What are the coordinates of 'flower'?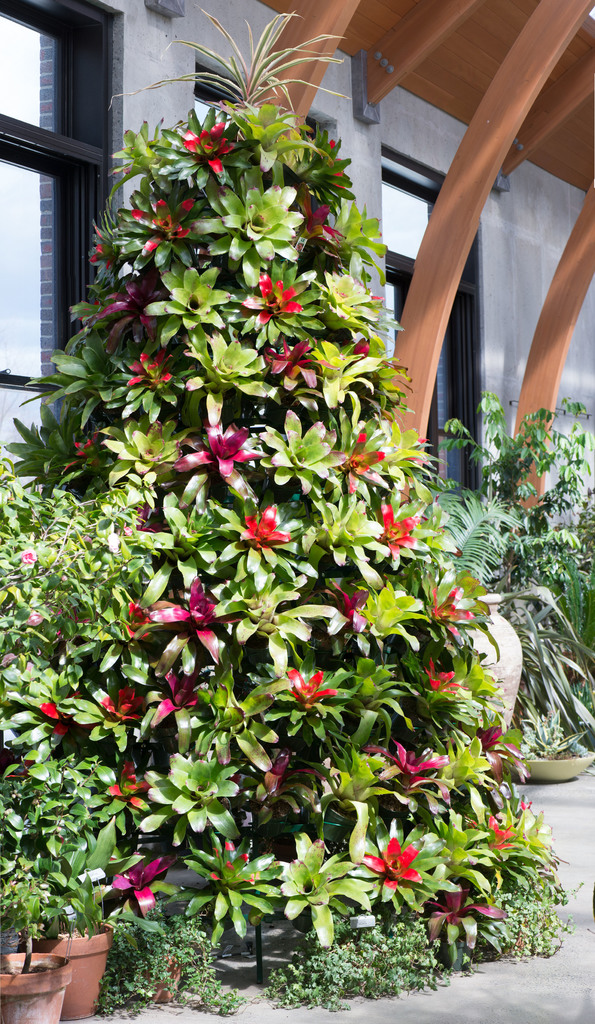
<bbox>298, 187, 345, 246</bbox>.
